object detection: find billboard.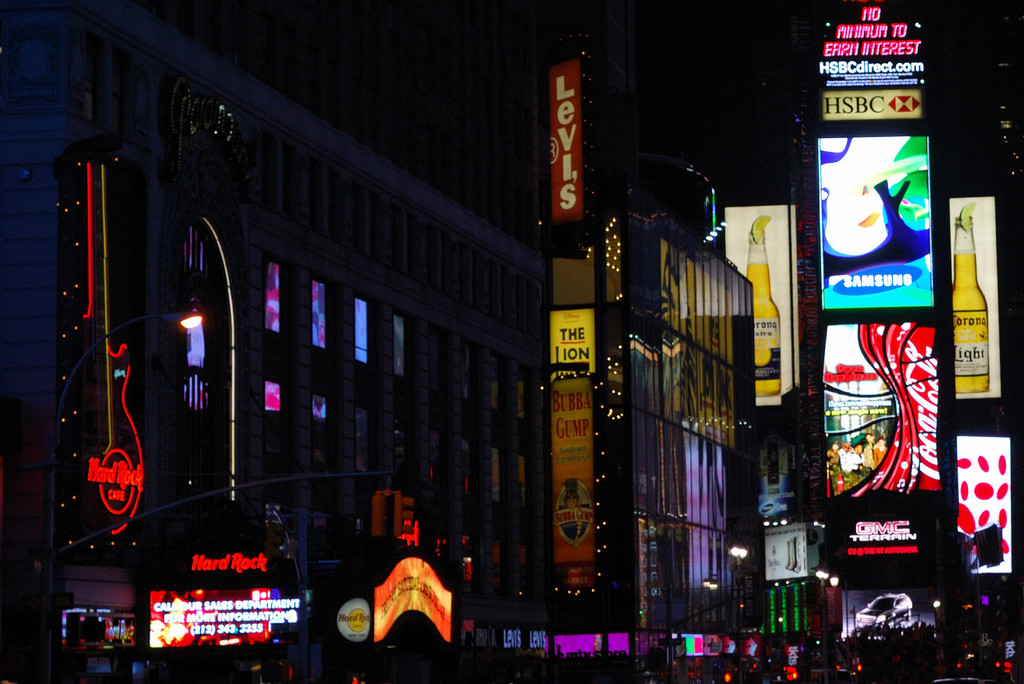
crop(58, 601, 141, 662).
